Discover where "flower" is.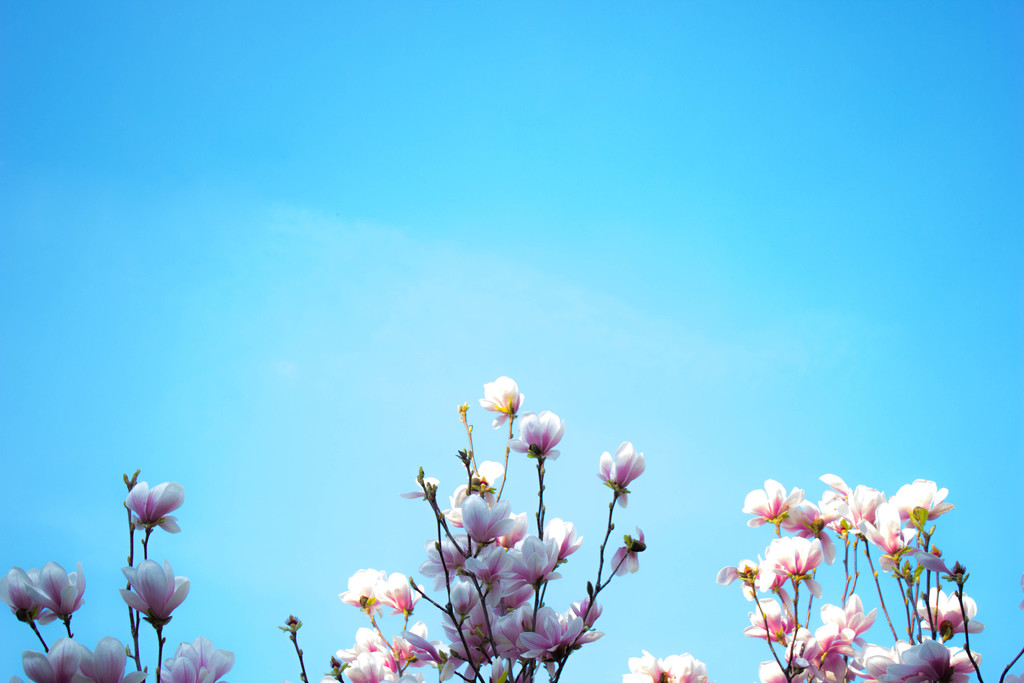
Discovered at <bbox>541, 516, 582, 558</bbox>.
